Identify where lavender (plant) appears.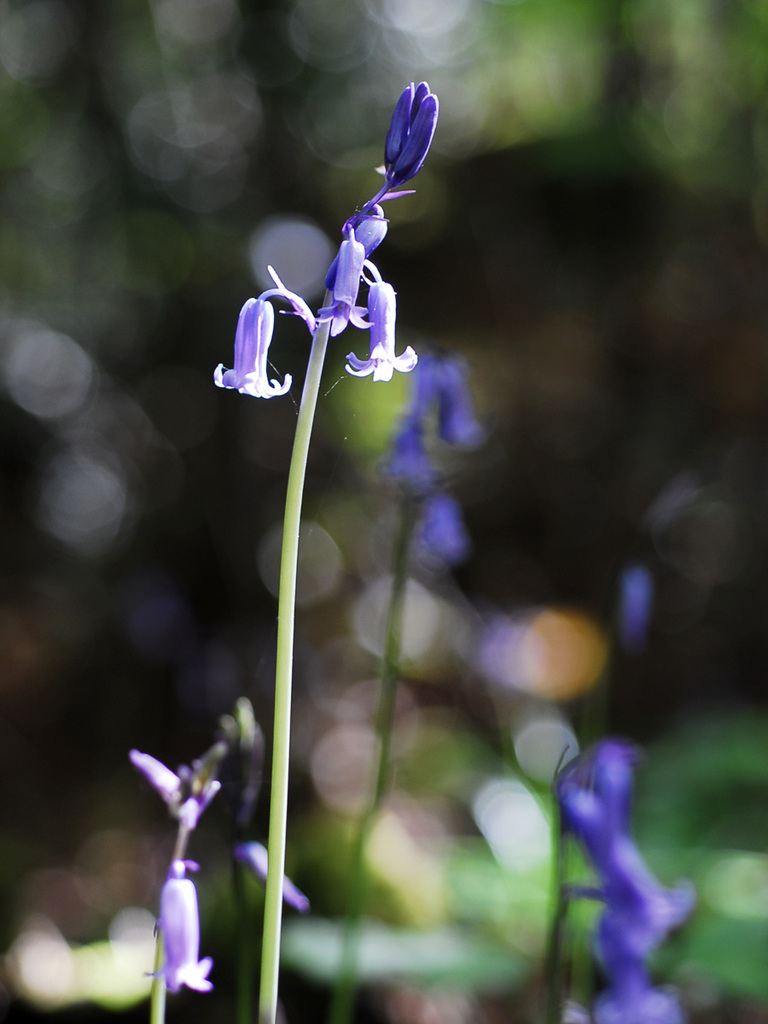
Appears at {"left": 125, "top": 718, "right": 237, "bottom": 1023}.
